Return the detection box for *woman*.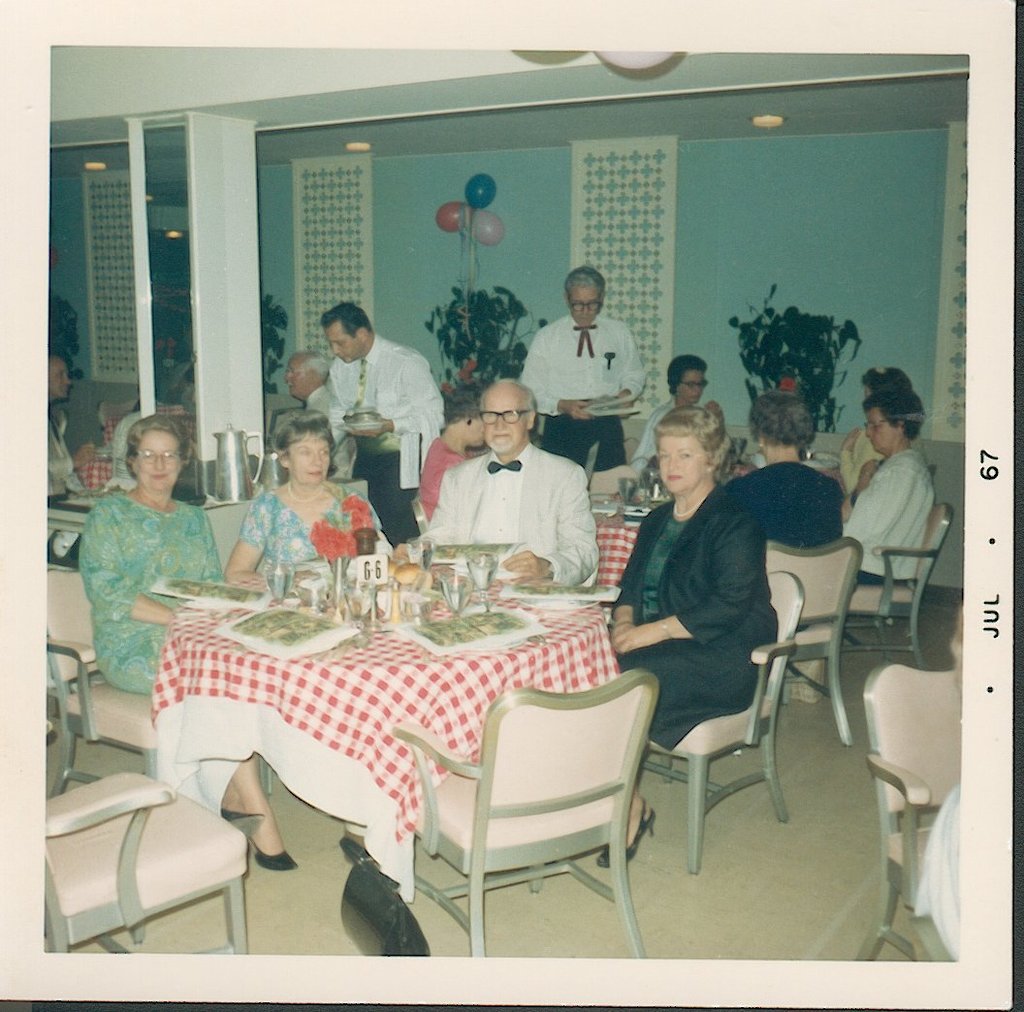
detection(845, 388, 936, 585).
